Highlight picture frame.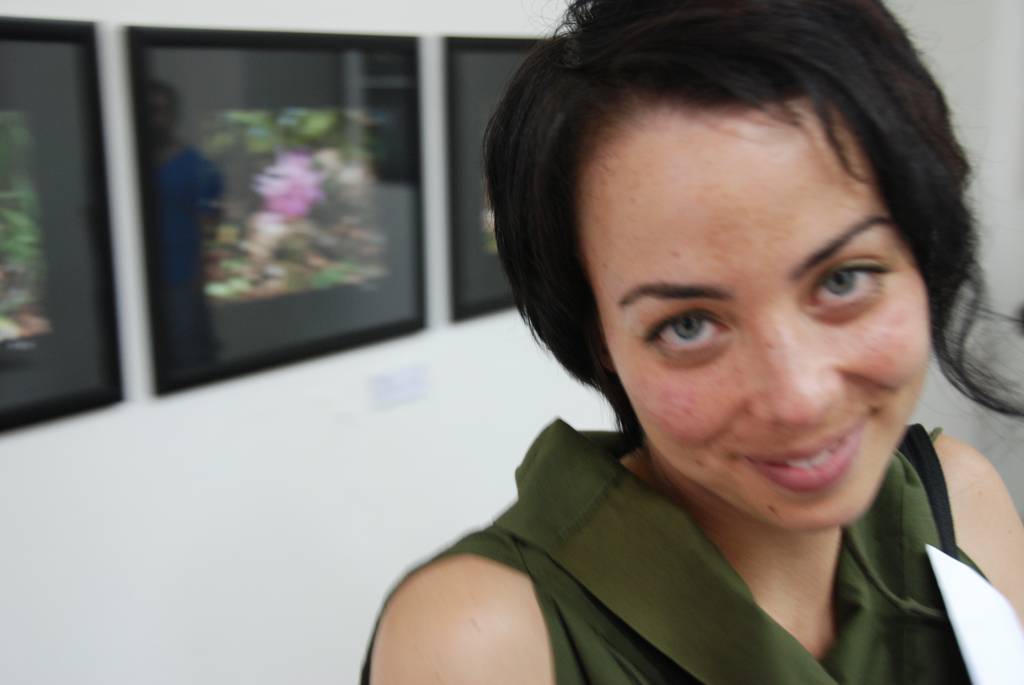
Highlighted region: region(125, 26, 429, 395).
